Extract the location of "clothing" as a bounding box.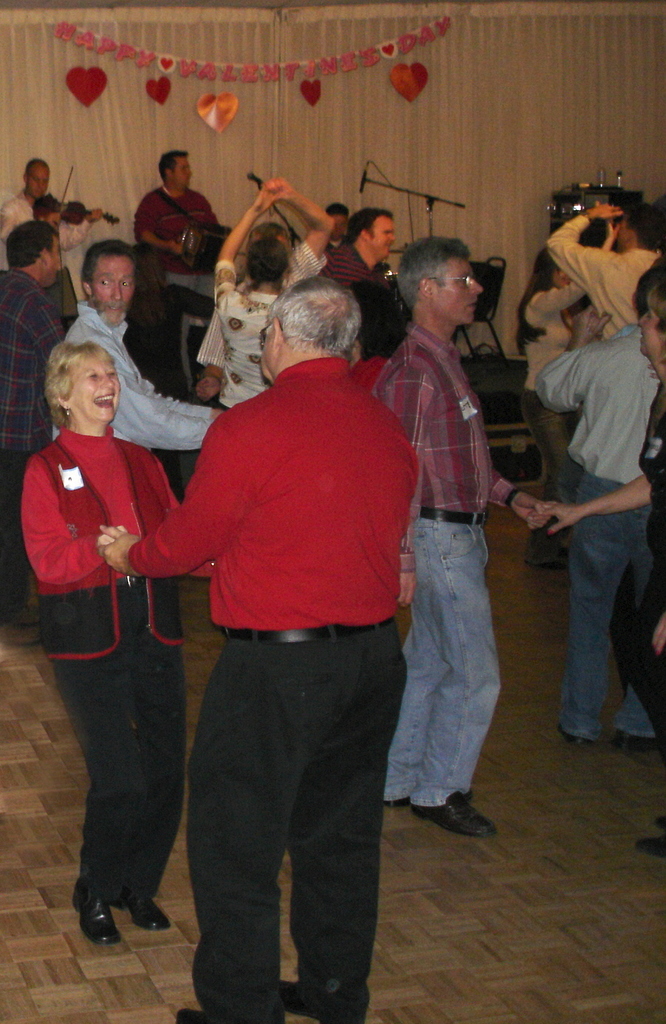
<region>524, 282, 596, 544</region>.
